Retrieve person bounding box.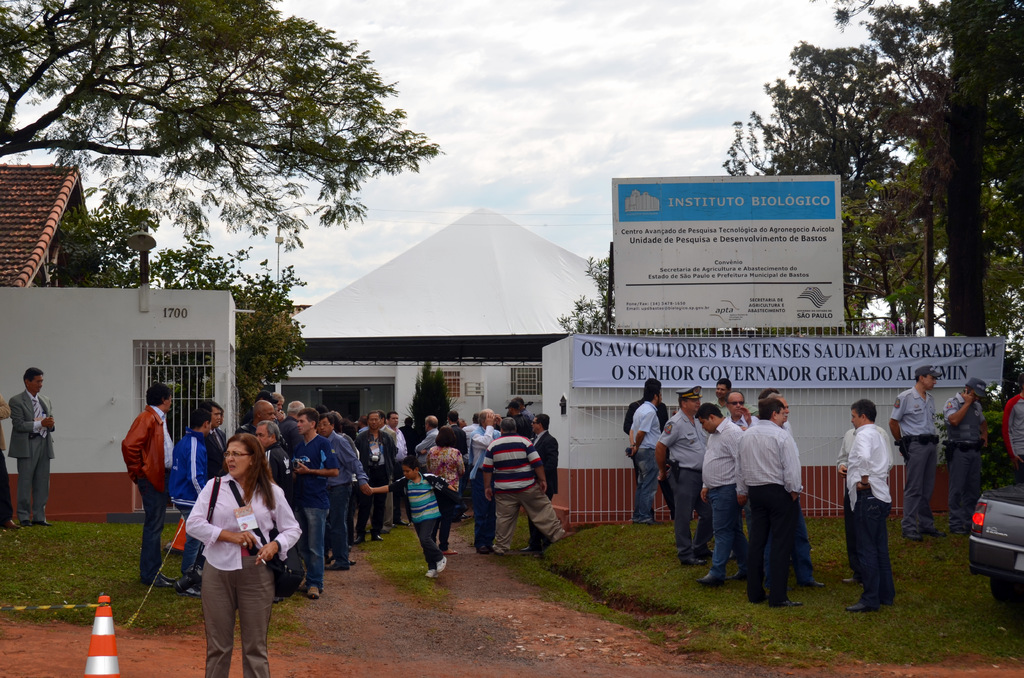
Bounding box: bbox(277, 400, 302, 448).
